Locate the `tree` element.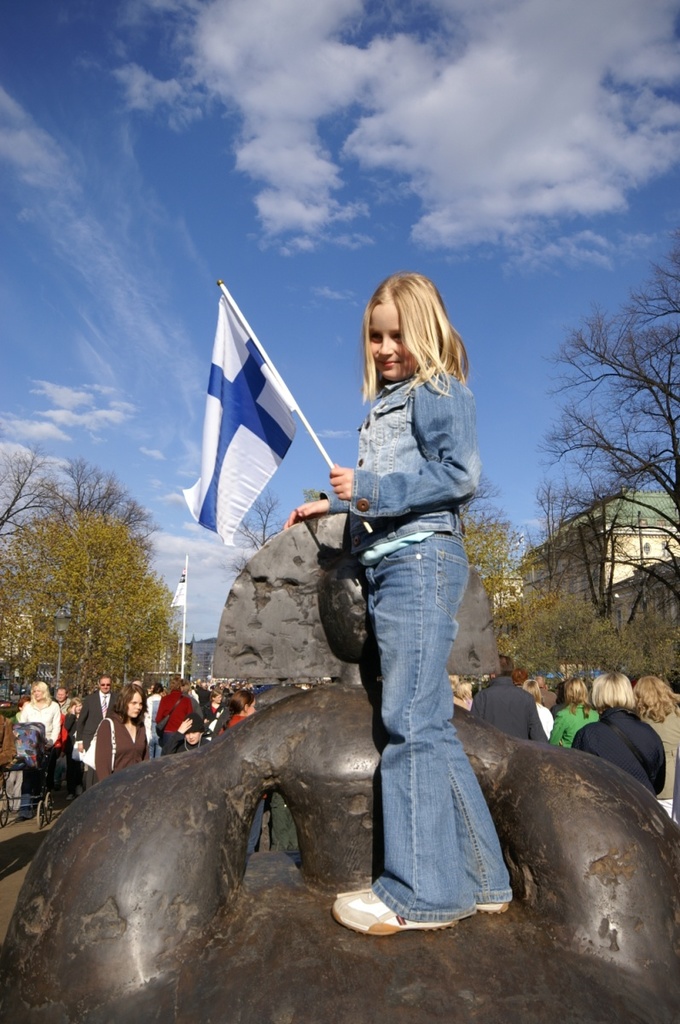
Element bbox: crop(0, 443, 67, 567).
